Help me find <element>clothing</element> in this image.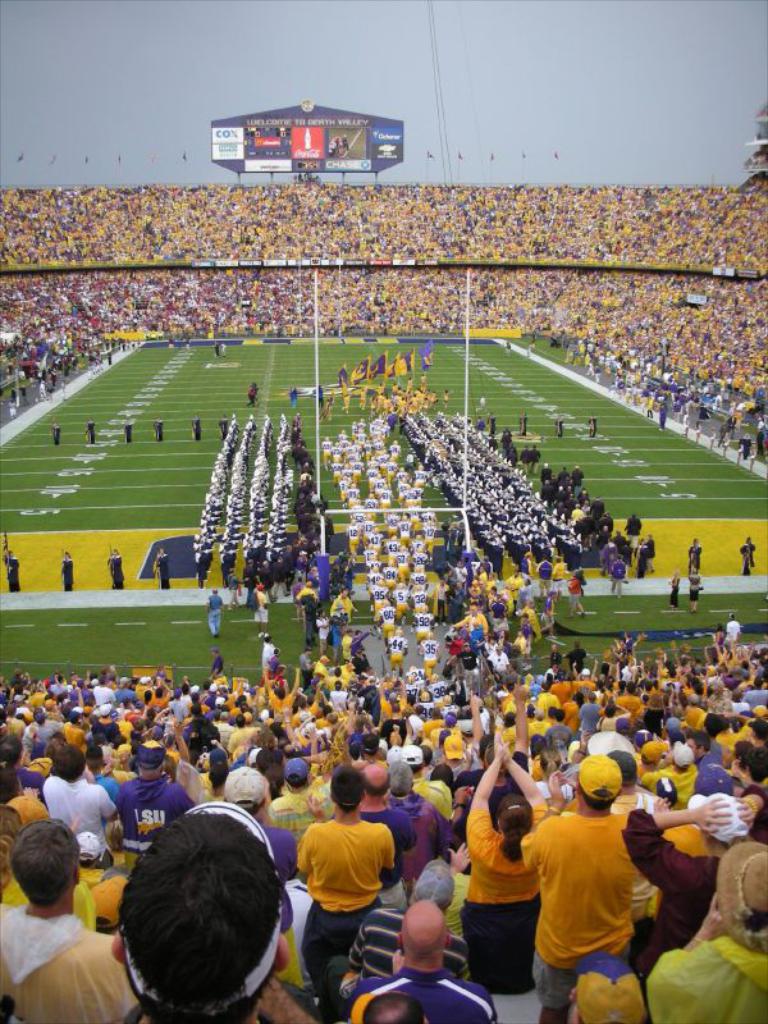
Found it: [320,413,645,663].
